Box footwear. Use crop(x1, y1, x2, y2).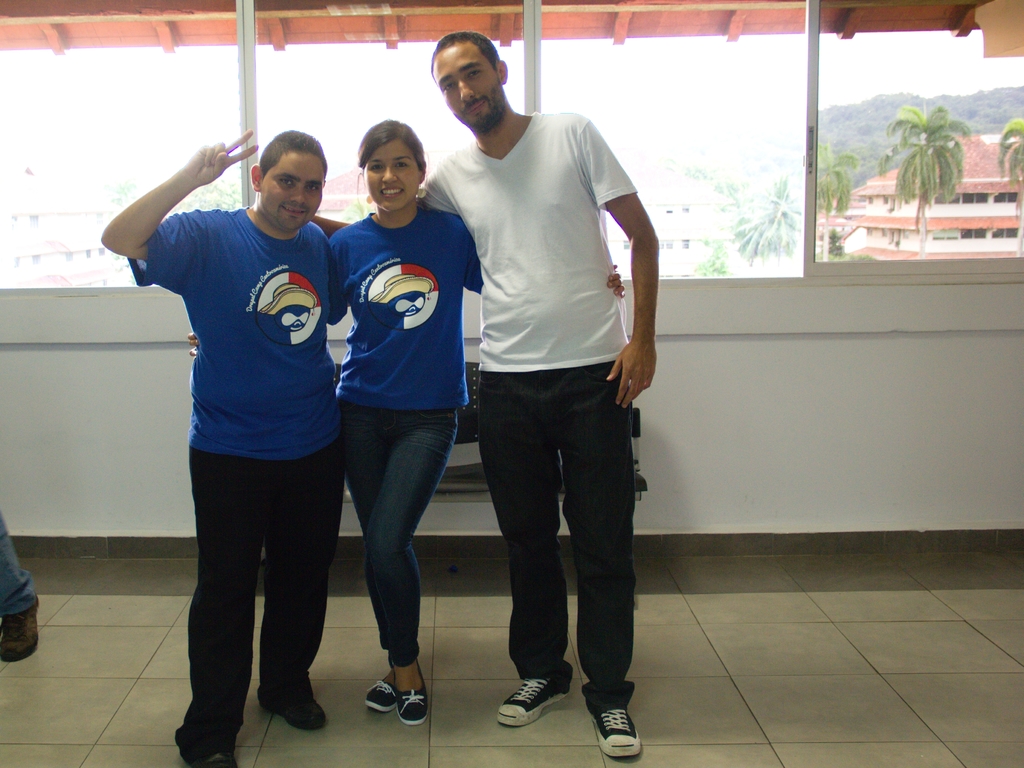
crop(193, 749, 238, 767).
